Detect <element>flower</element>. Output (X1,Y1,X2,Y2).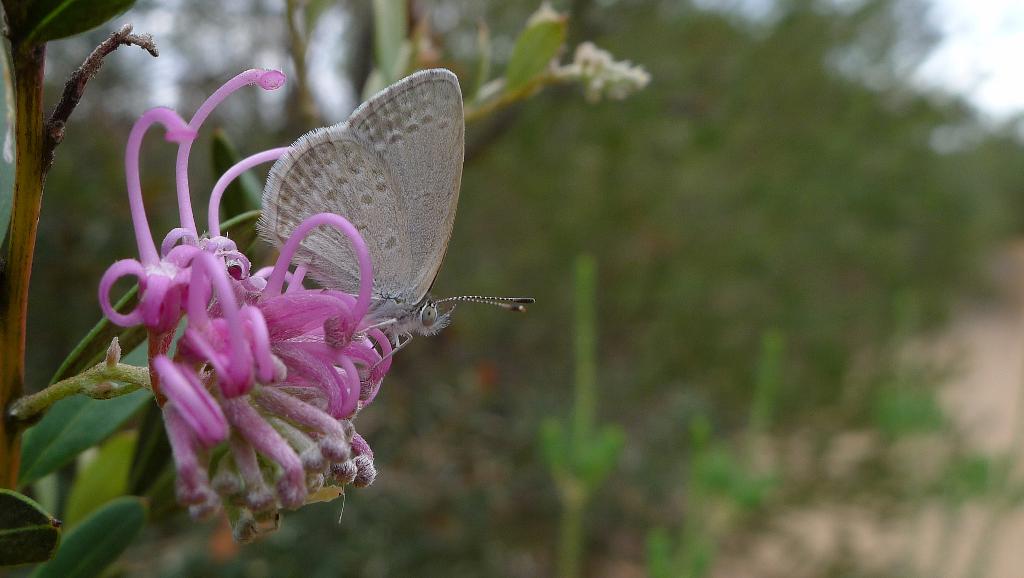
(68,33,428,568).
